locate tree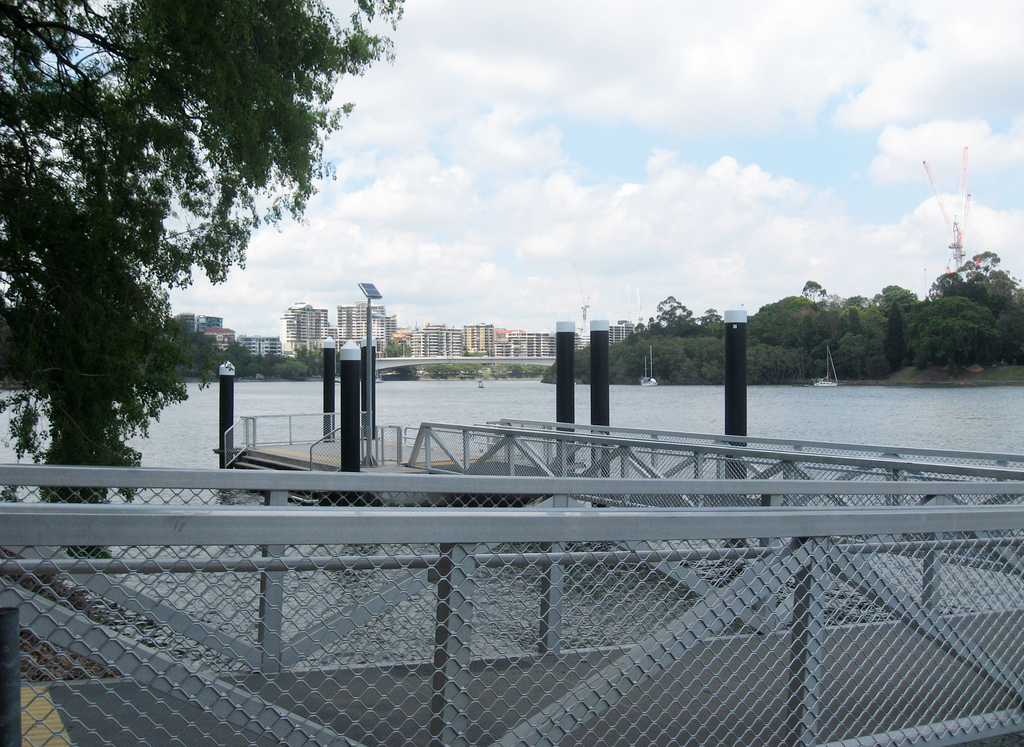
<bbox>42, 46, 388, 465</bbox>
